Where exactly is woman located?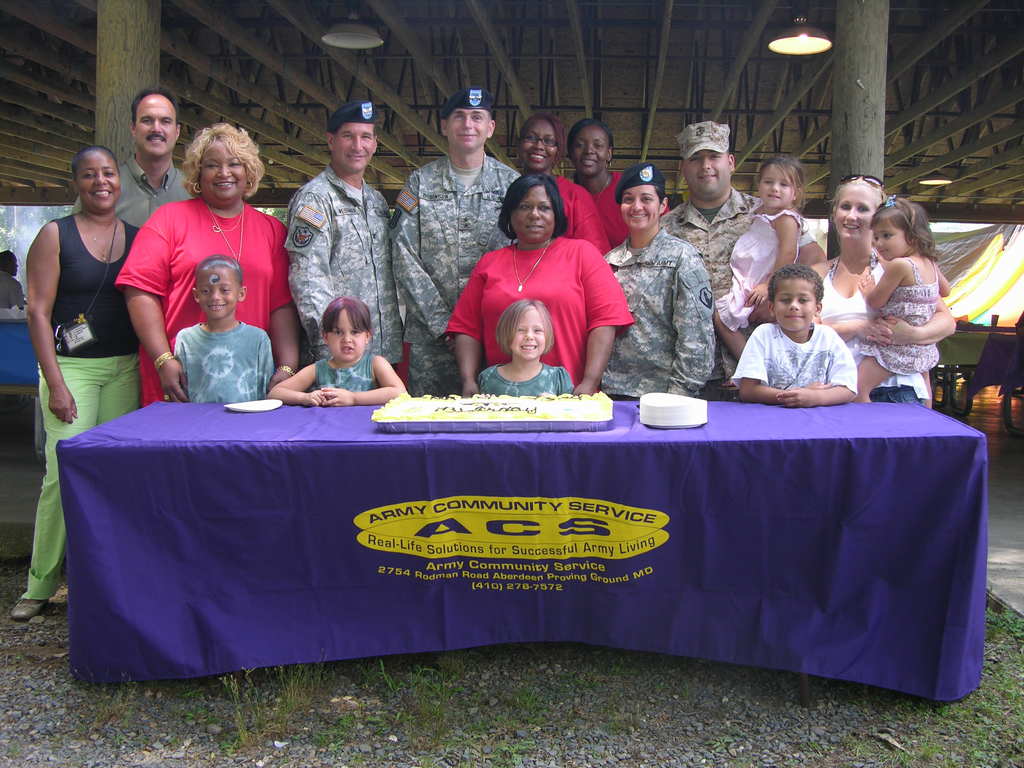
Its bounding box is crop(17, 141, 167, 613).
